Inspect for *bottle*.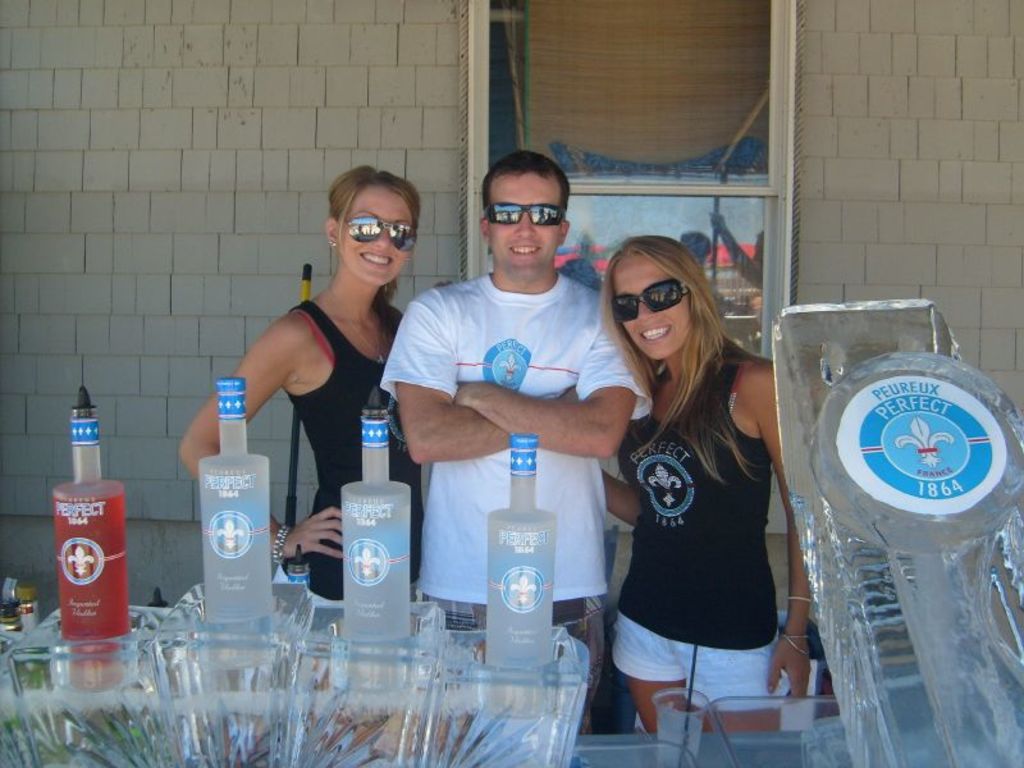
Inspection: 477:429:562:724.
